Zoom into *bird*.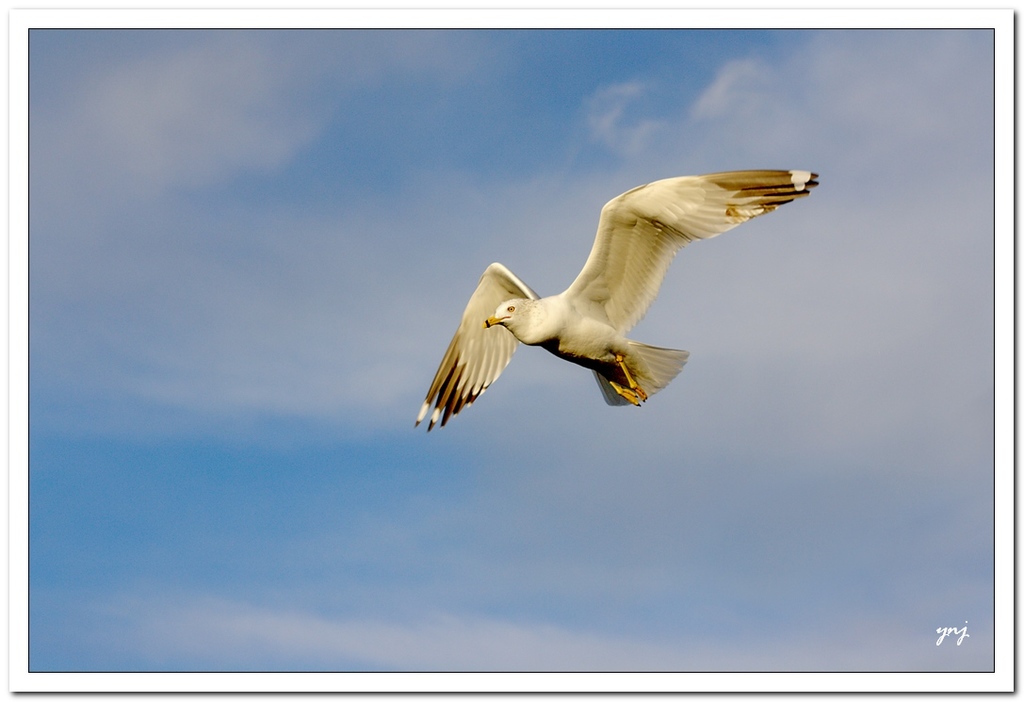
Zoom target: 415,167,804,428.
